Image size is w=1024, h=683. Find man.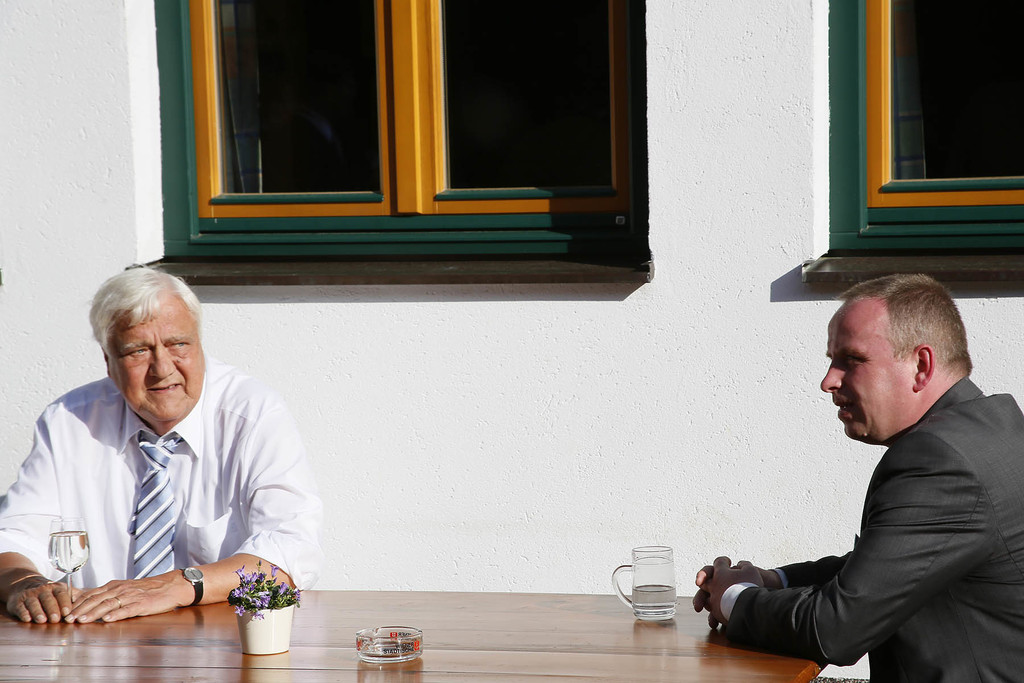
detection(707, 264, 1014, 678).
